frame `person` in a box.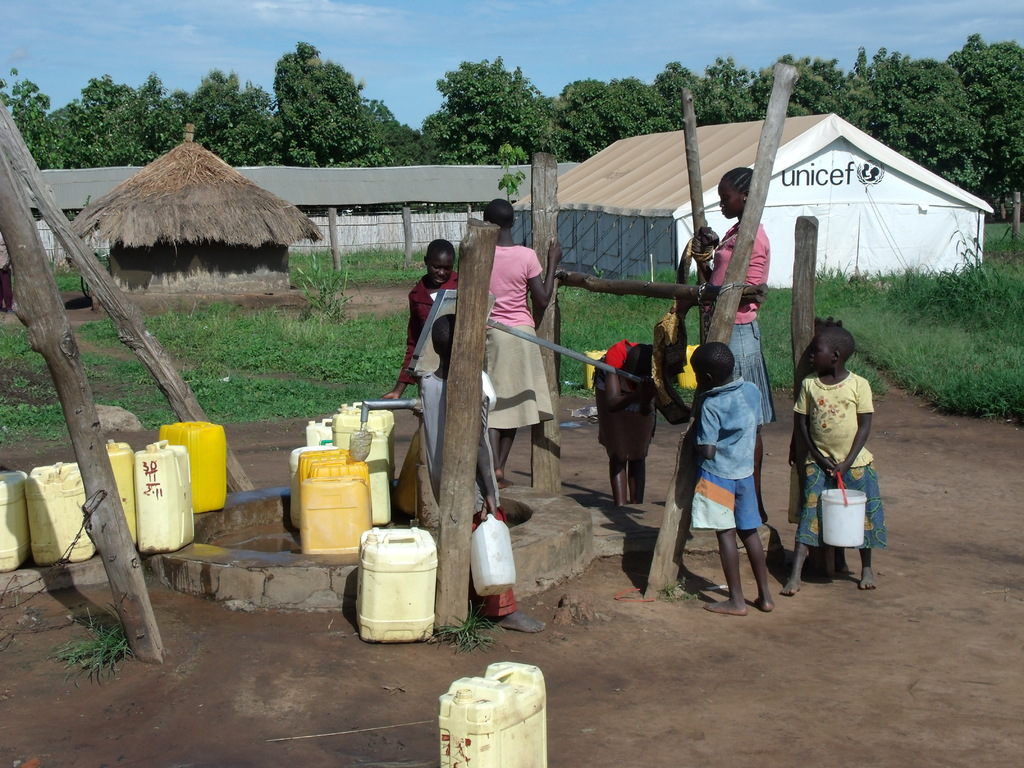
692:340:793:620.
